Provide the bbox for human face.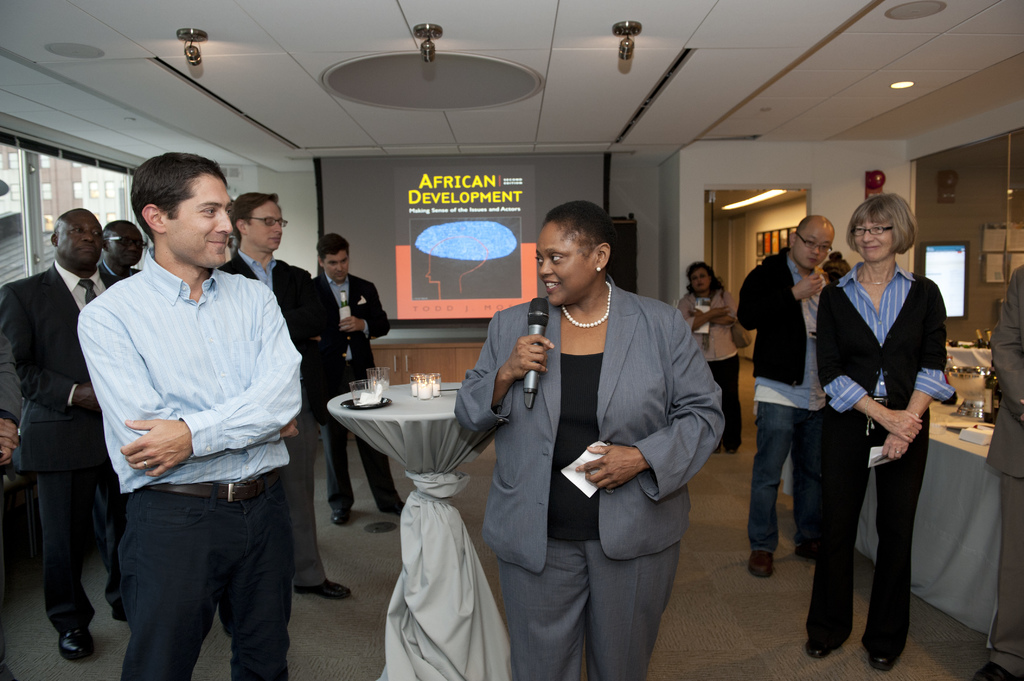
box(695, 269, 712, 289).
